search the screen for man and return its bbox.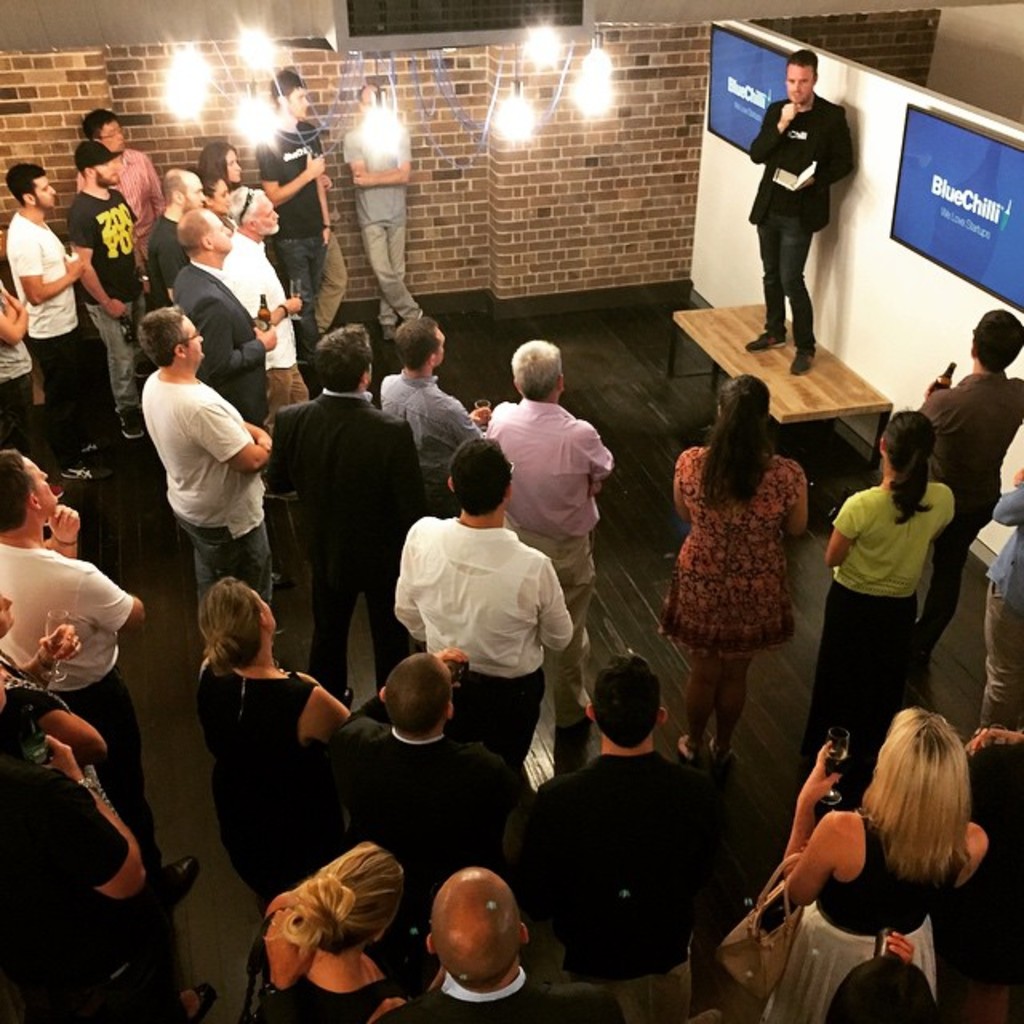
Found: 0,448,200,902.
